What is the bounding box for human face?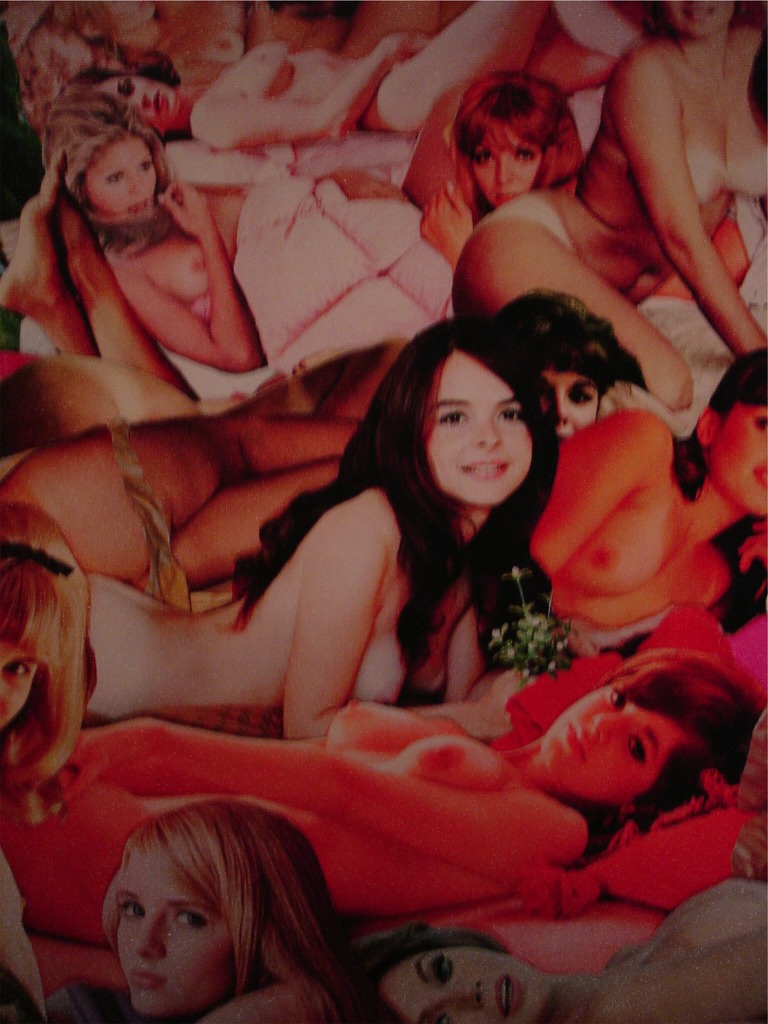
380,947,548,1023.
